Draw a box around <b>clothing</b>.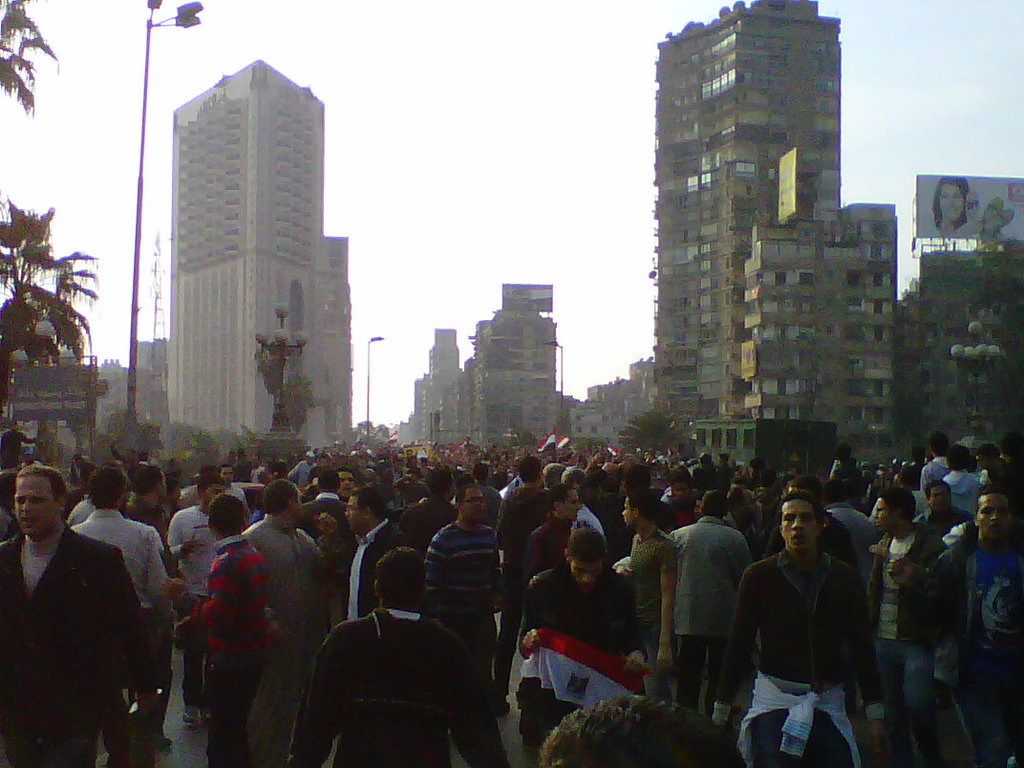
504, 566, 657, 743.
